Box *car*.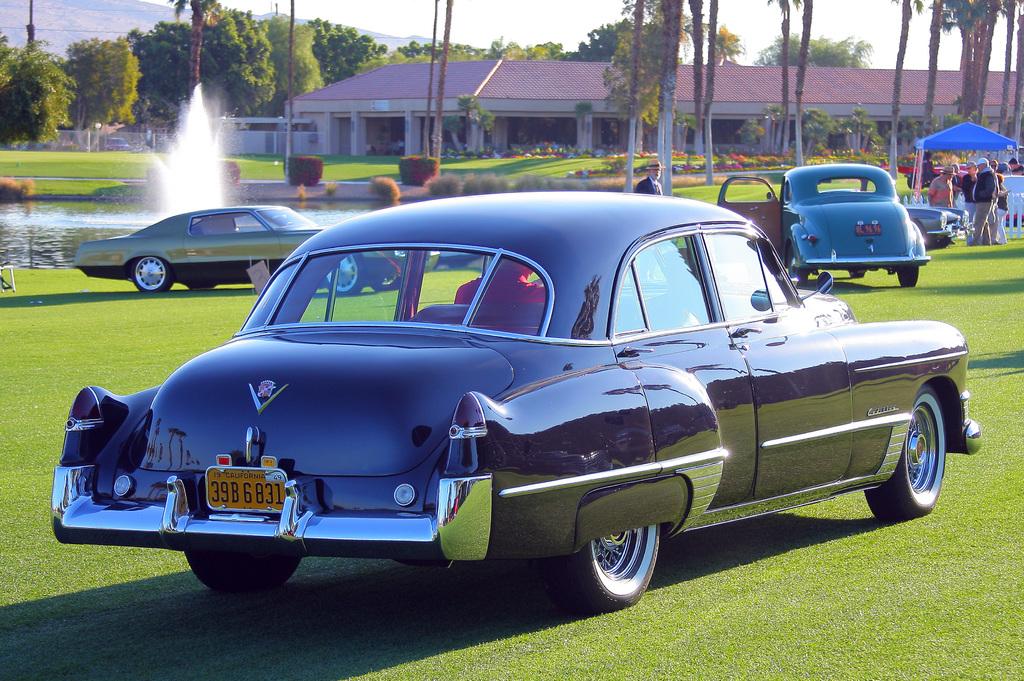
locate(70, 204, 430, 292).
